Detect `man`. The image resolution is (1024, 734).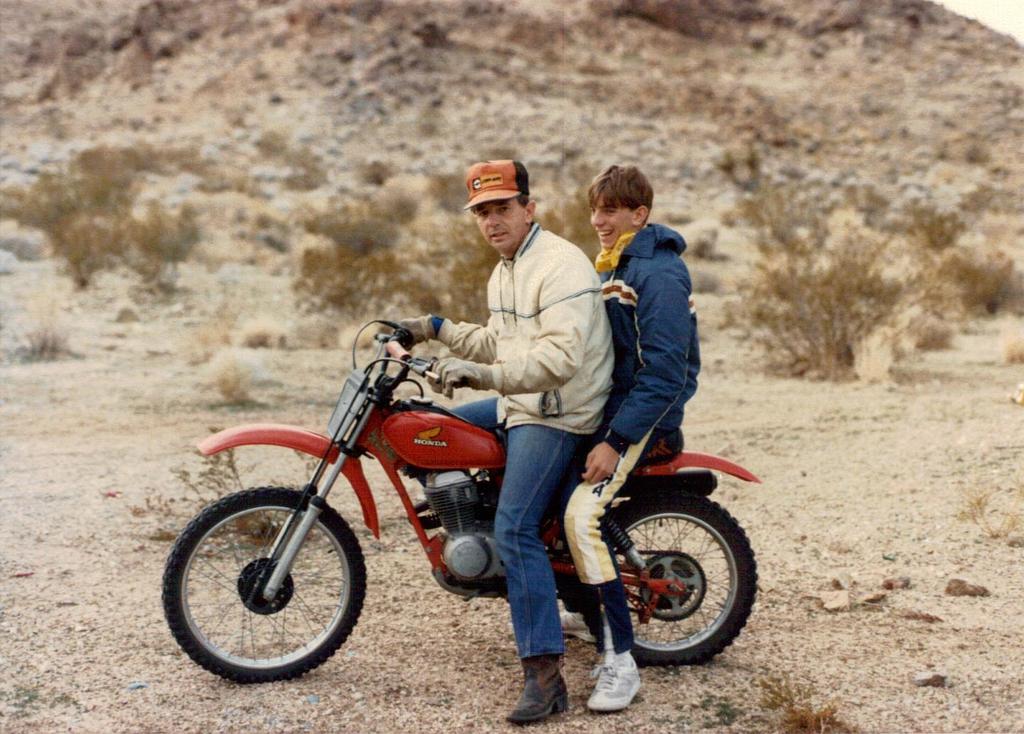
region(565, 166, 703, 713).
